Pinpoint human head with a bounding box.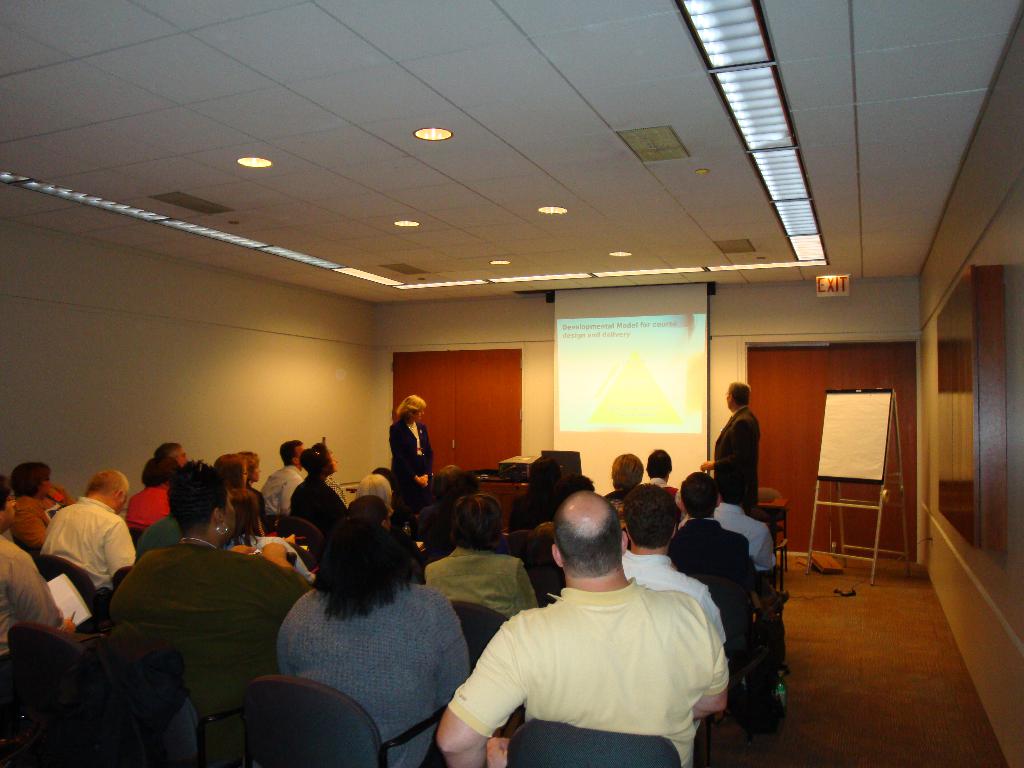
(216,451,248,491).
